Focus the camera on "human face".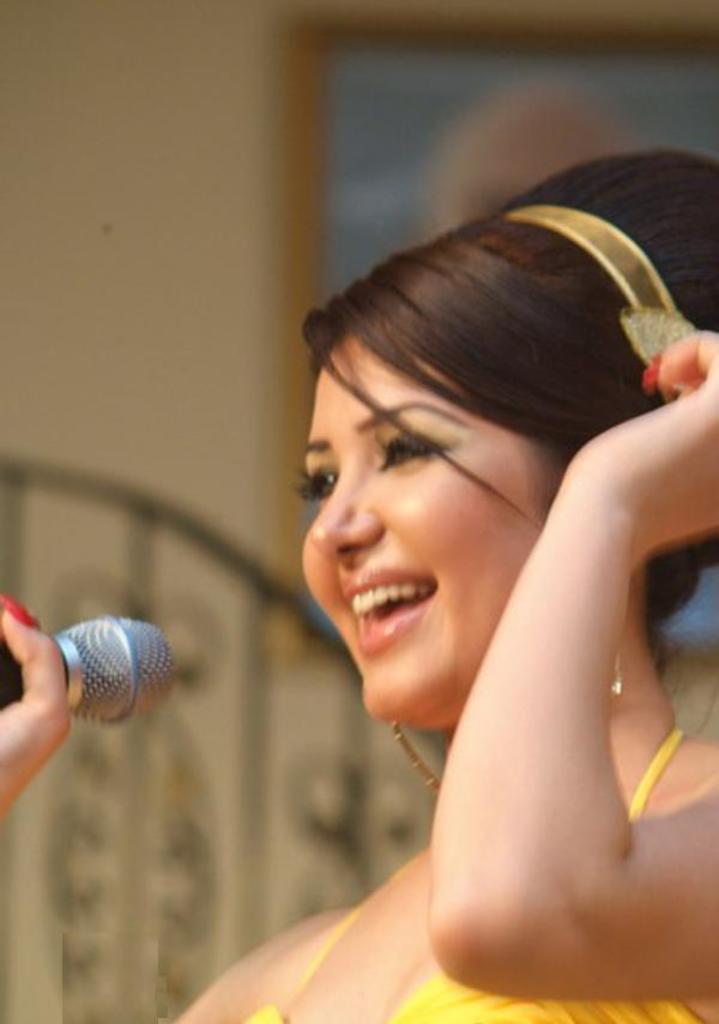
Focus region: box=[298, 336, 562, 725].
